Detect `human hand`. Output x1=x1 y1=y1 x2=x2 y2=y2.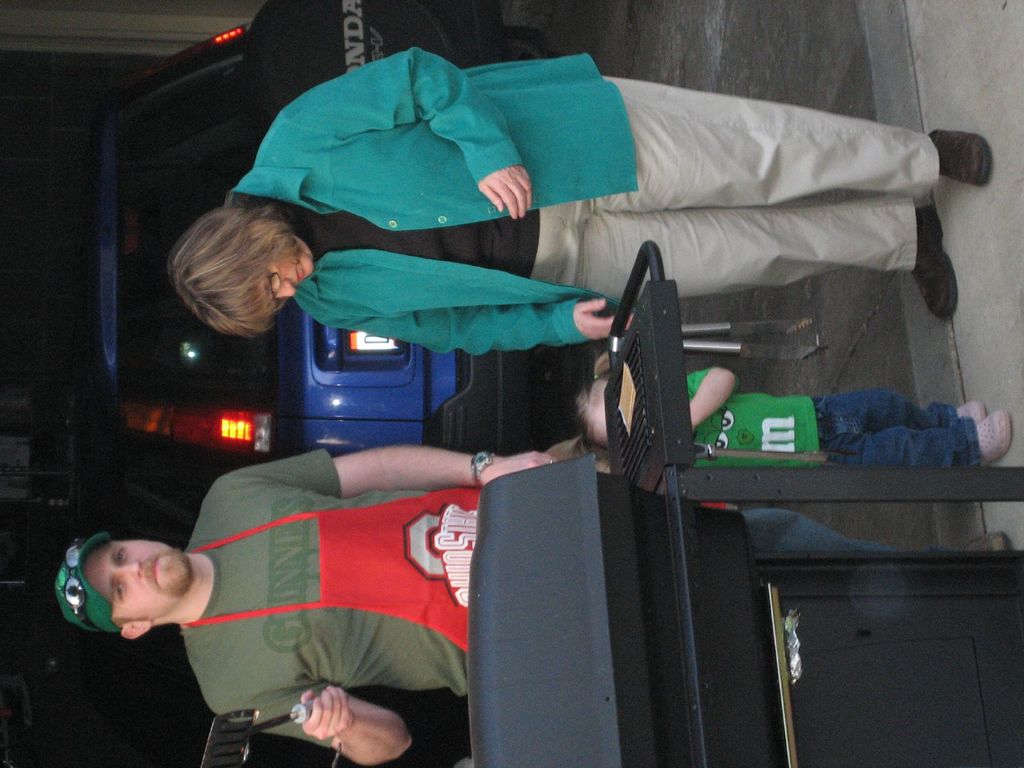
x1=476 y1=163 x2=534 y2=220.
